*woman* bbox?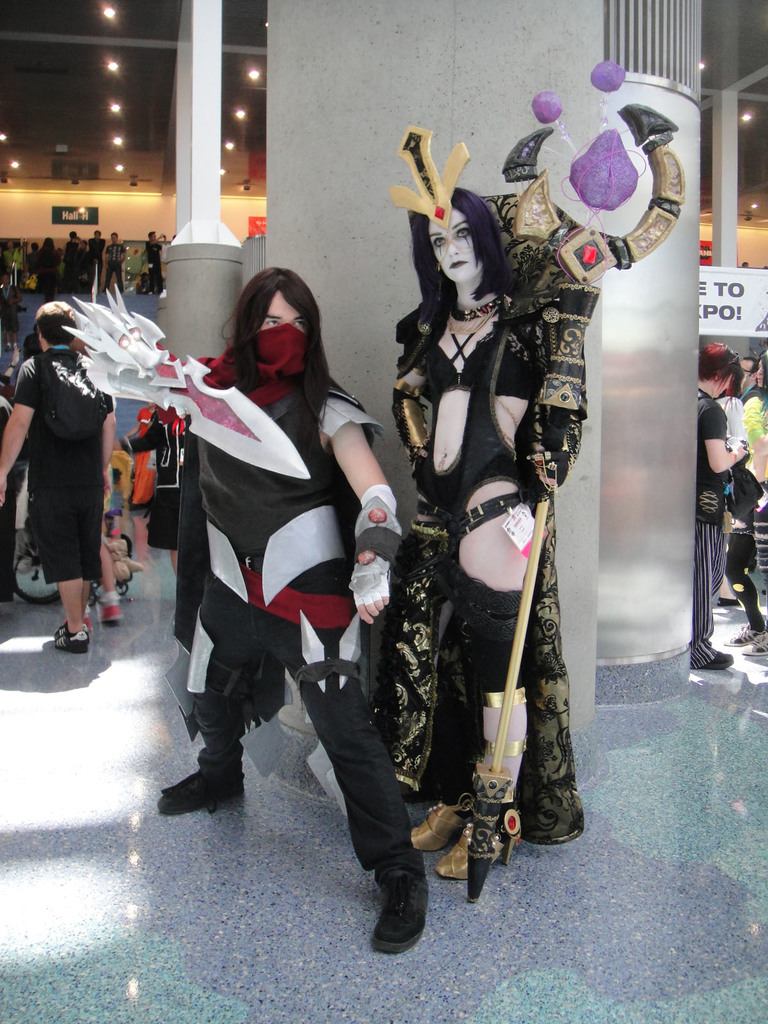
(x1=374, y1=125, x2=604, y2=899)
